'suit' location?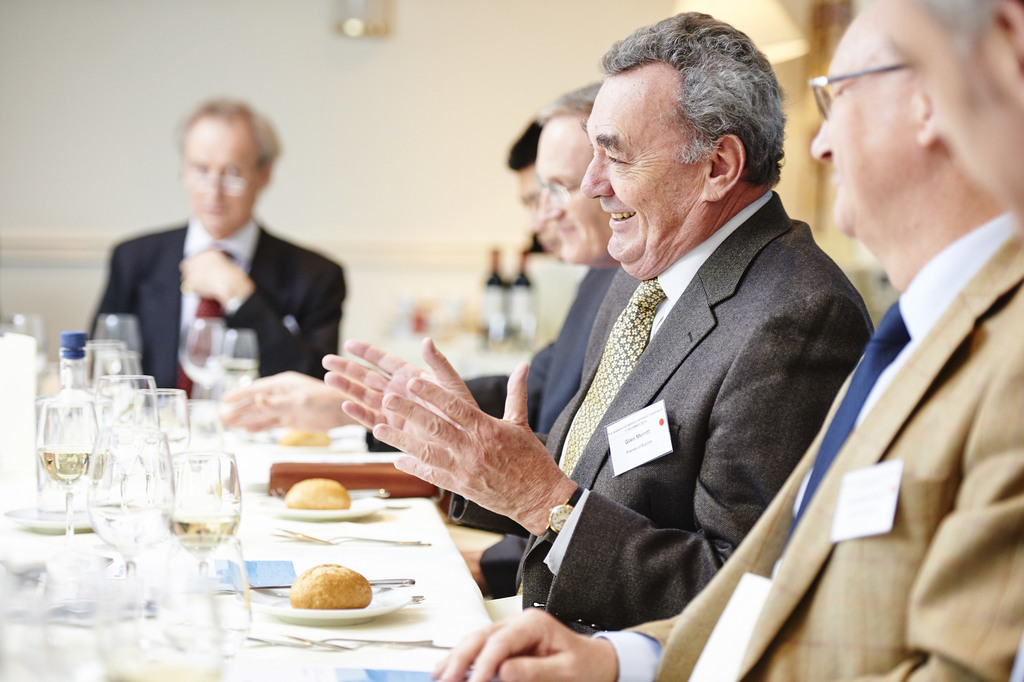
locate(483, 186, 875, 642)
